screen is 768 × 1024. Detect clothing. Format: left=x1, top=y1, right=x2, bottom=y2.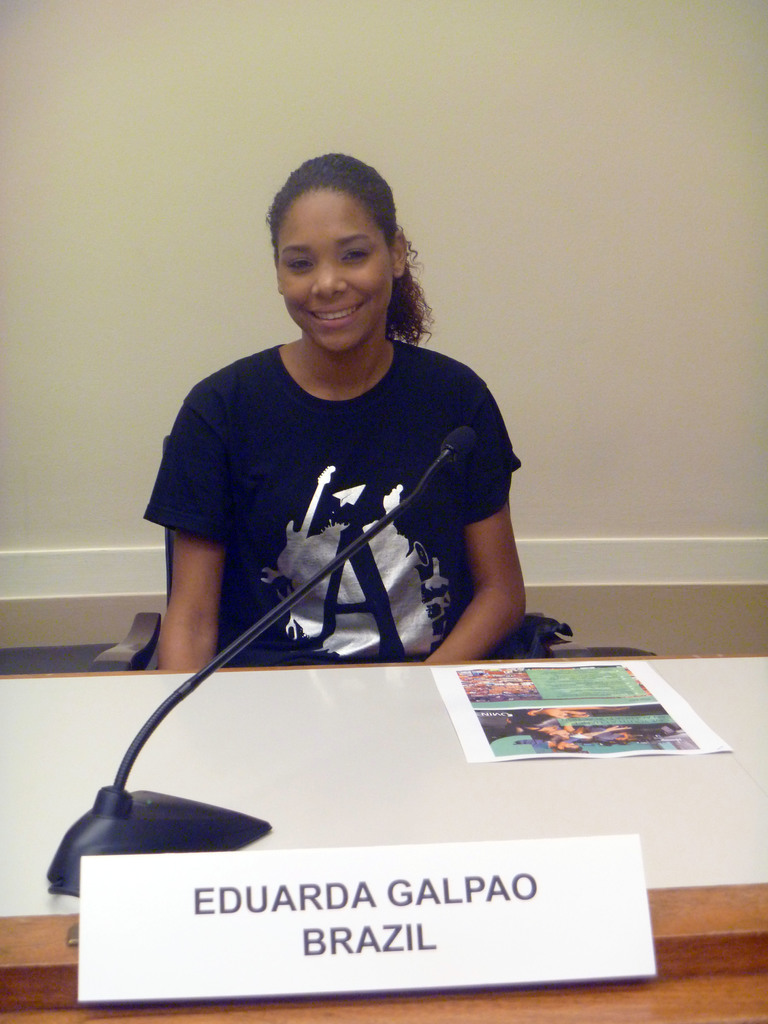
left=166, top=295, right=531, bottom=698.
